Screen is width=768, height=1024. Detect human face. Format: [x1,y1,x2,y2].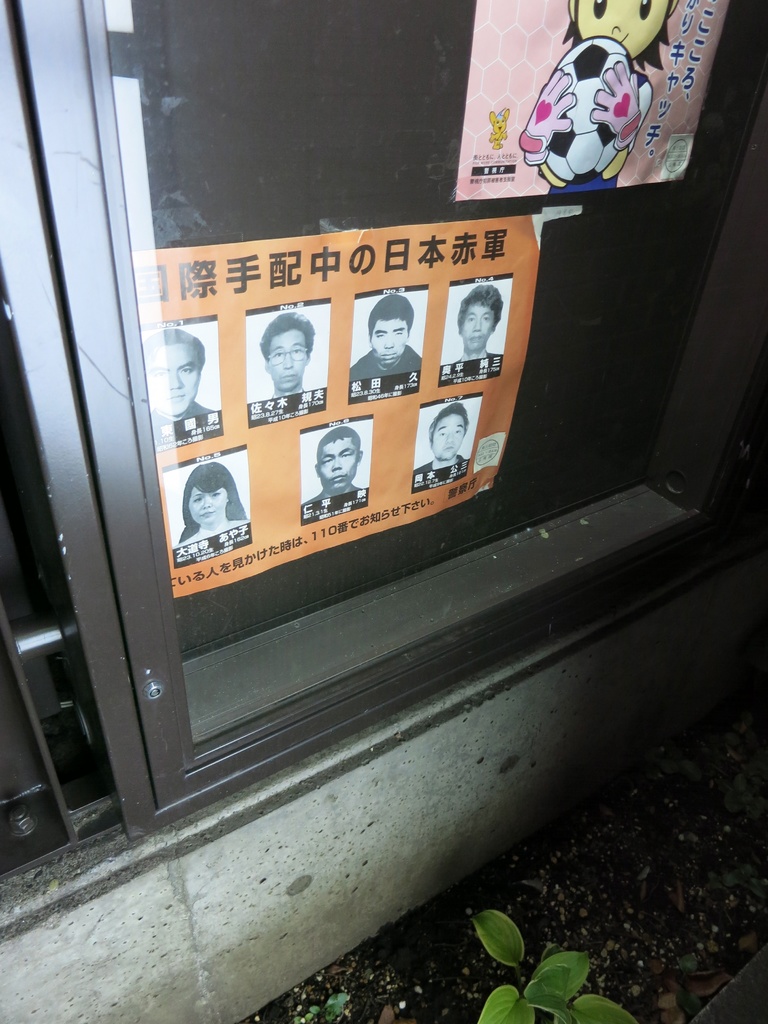
[316,438,353,494].
